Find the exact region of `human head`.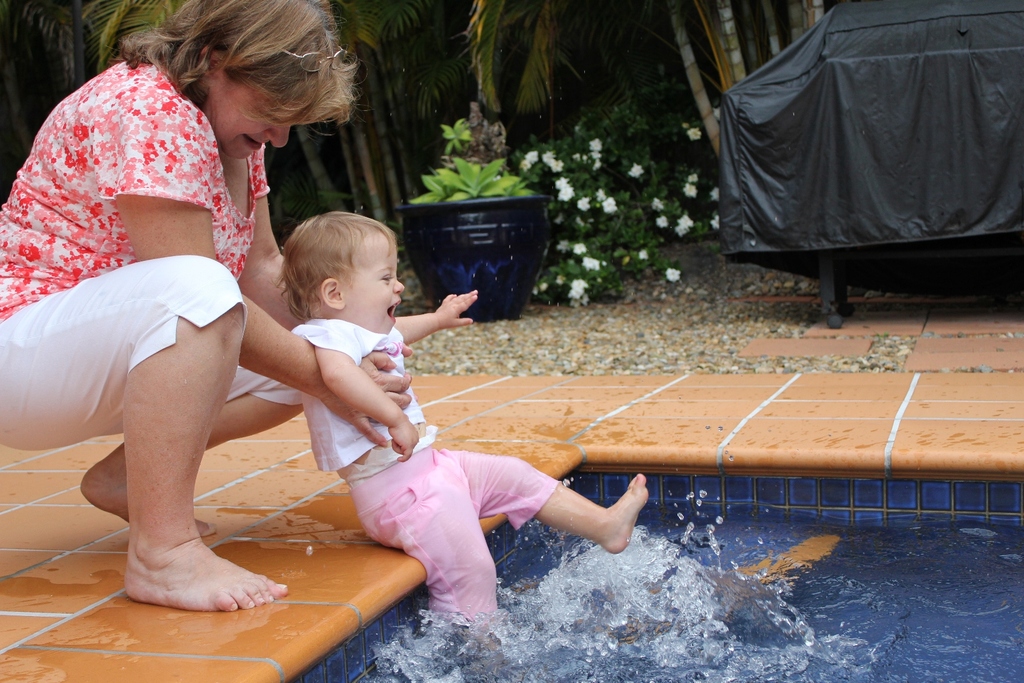
Exact region: (x1=281, y1=208, x2=420, y2=329).
